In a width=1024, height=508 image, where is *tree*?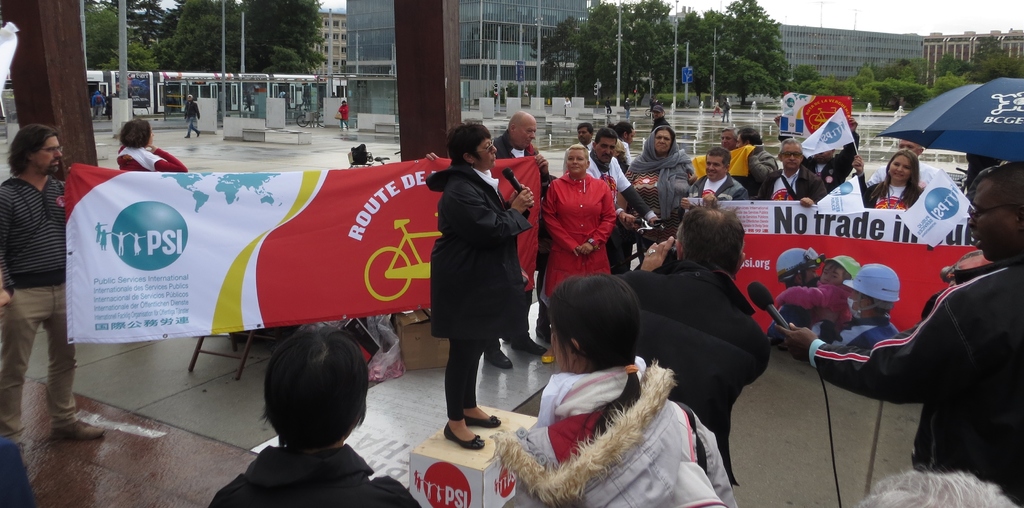
<bbox>107, 0, 170, 67</bbox>.
